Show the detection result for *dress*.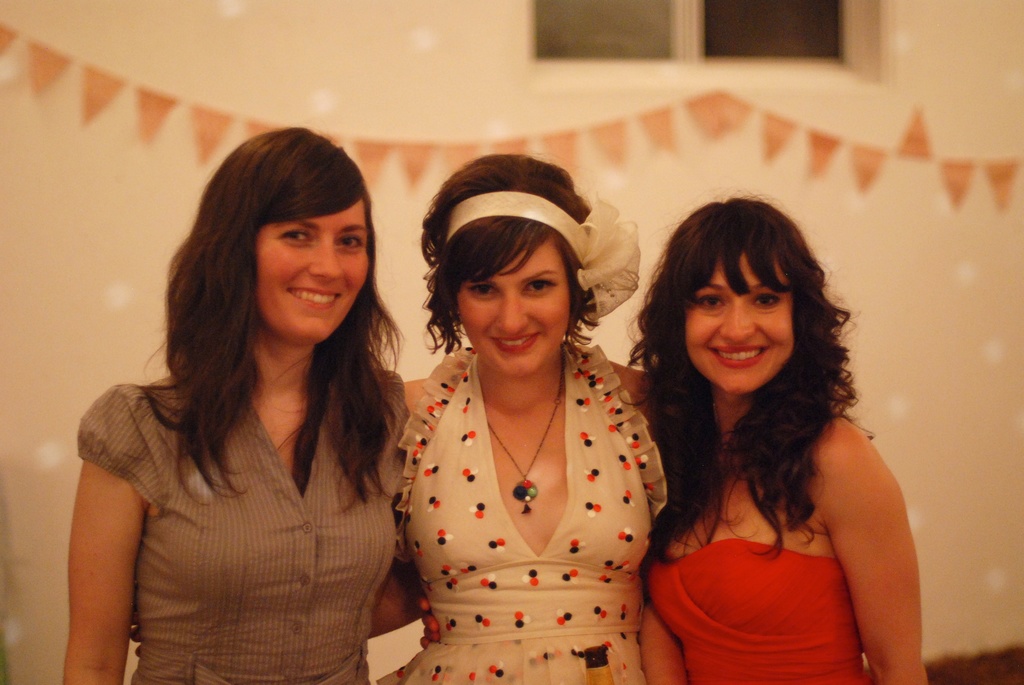
391,337,668,684.
